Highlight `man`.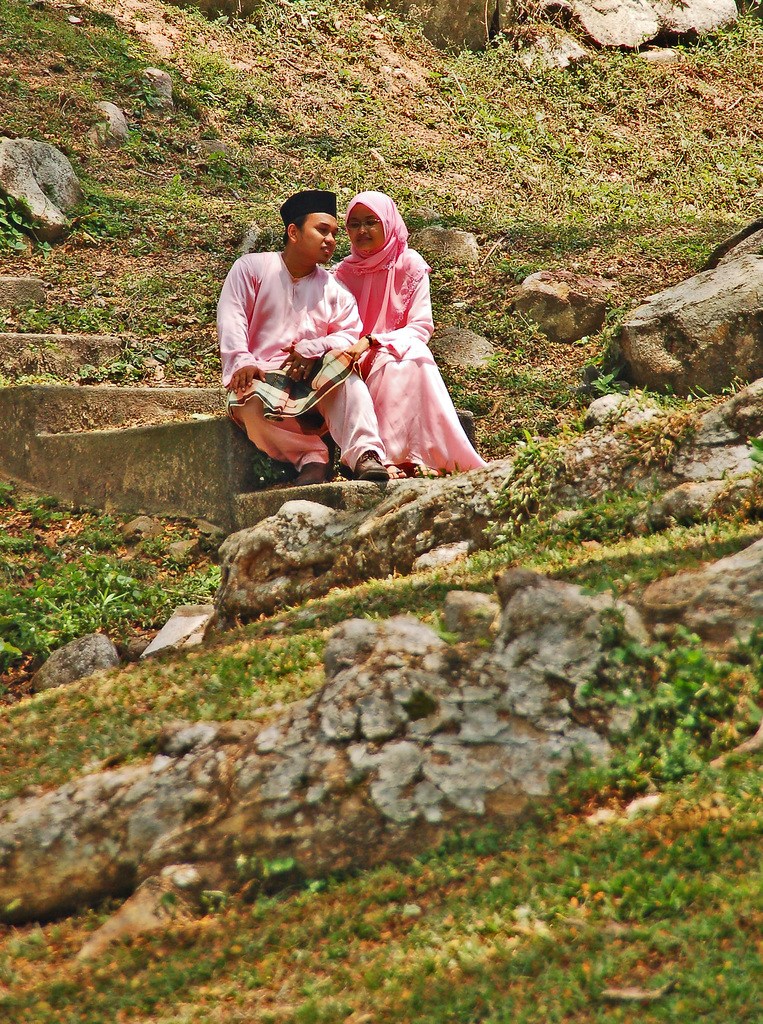
Highlighted region: detection(217, 184, 379, 488).
